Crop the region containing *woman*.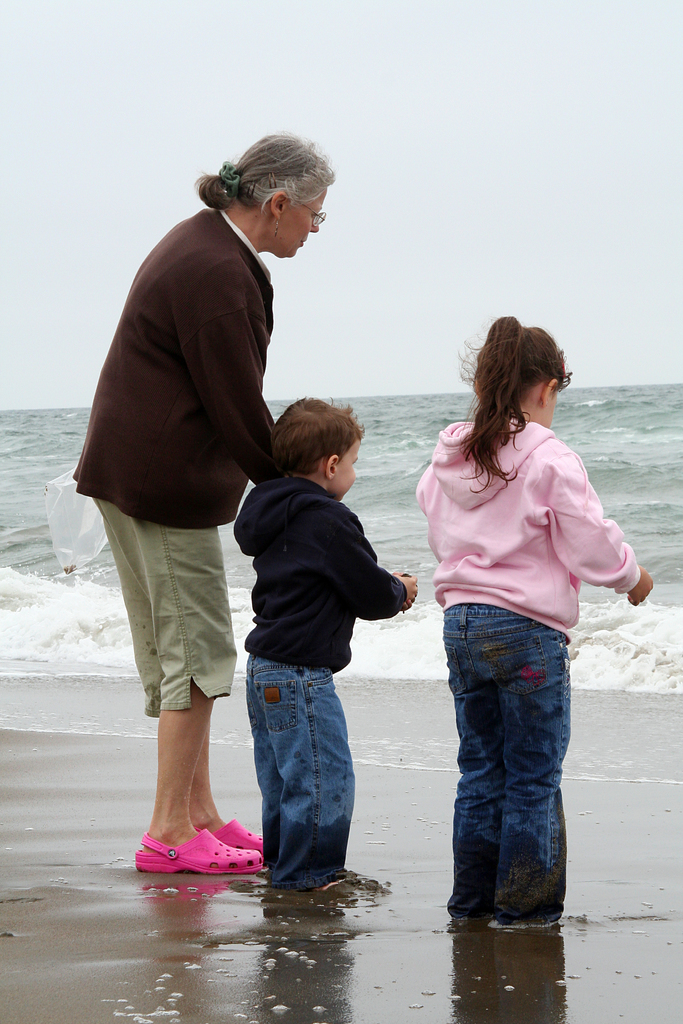
Crop region: {"left": 33, "top": 128, "right": 340, "bottom": 882}.
